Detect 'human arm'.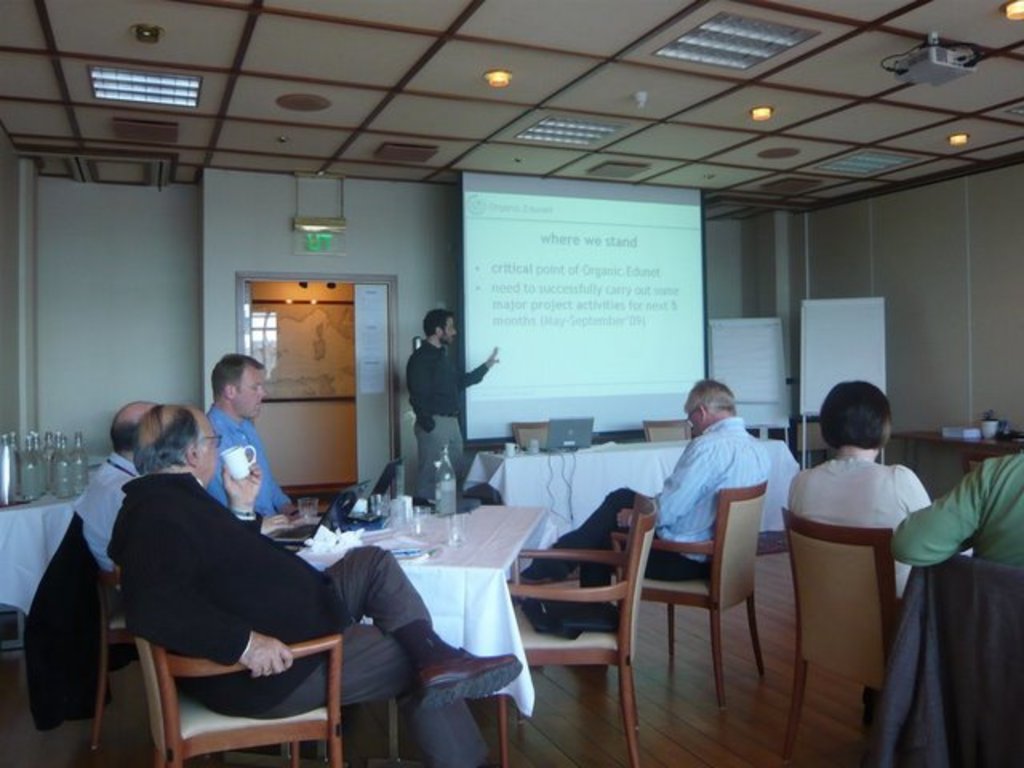
Detected at [left=221, top=461, right=272, bottom=533].
